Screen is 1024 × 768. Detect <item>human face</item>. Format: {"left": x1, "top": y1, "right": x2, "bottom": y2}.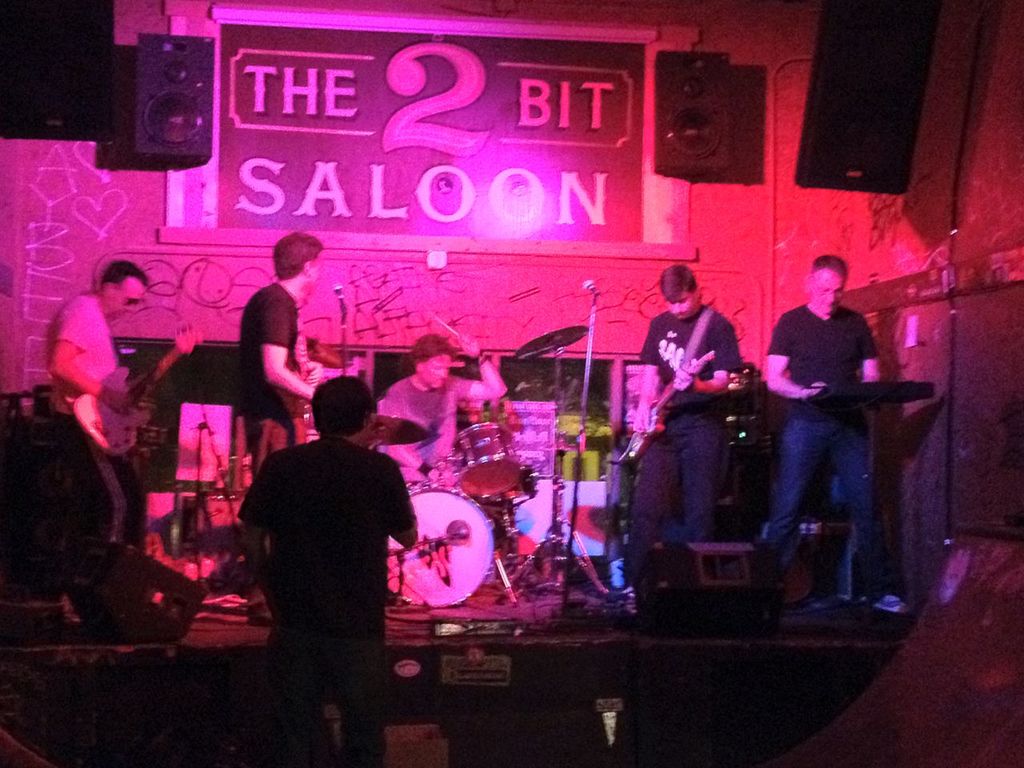
{"left": 809, "top": 266, "right": 842, "bottom": 316}.
